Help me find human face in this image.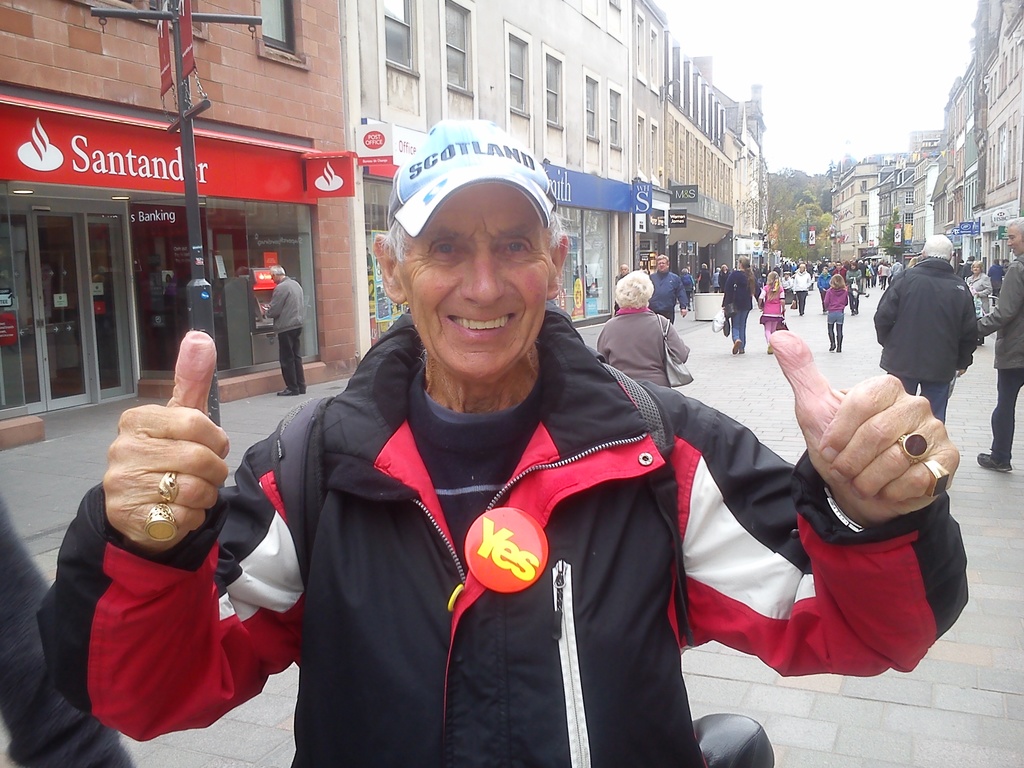
Found it: 402, 178, 550, 381.
